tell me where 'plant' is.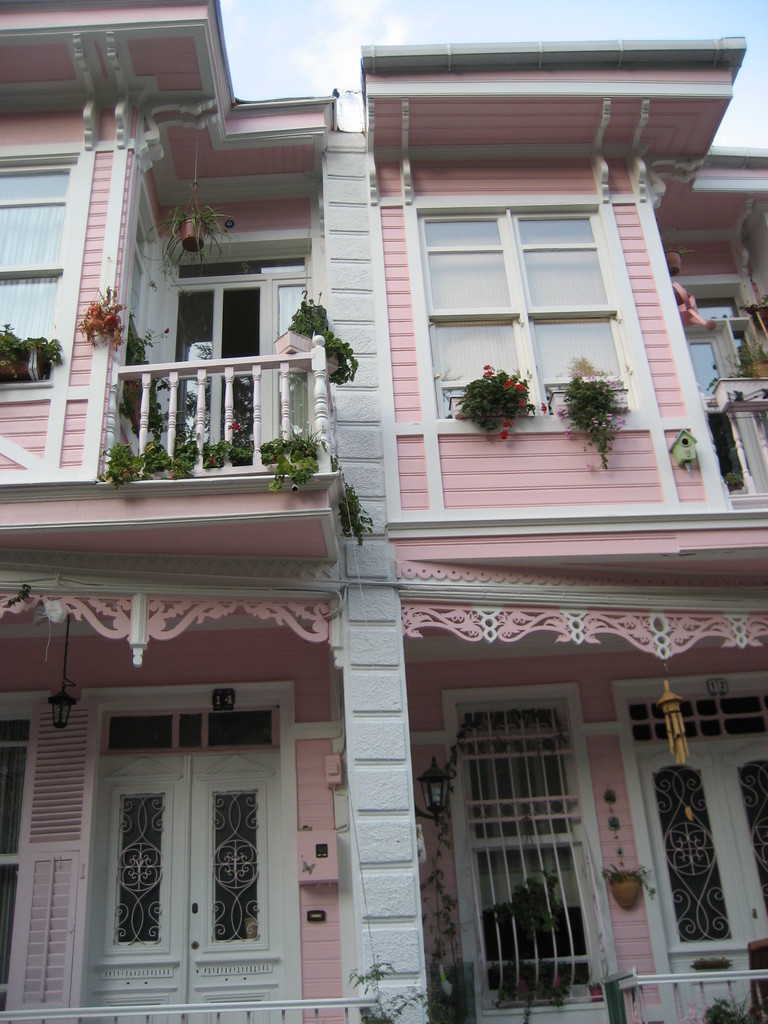
'plant' is at 289:294:361:392.
